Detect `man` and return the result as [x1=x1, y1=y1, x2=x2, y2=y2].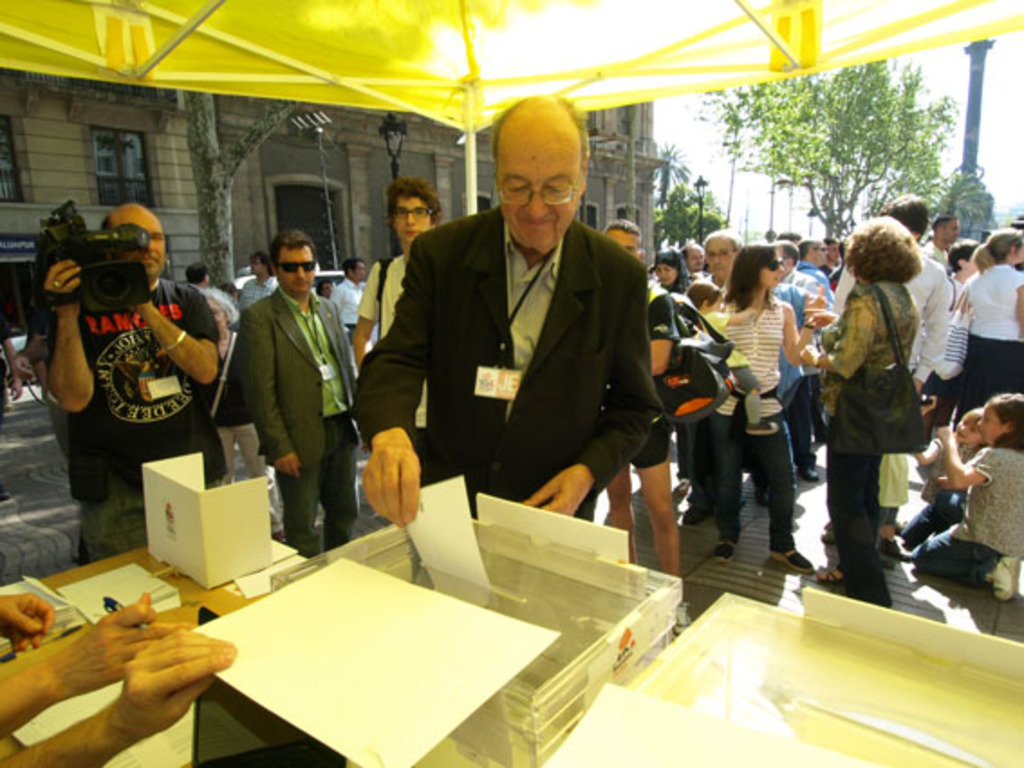
[x1=768, y1=244, x2=824, y2=486].
